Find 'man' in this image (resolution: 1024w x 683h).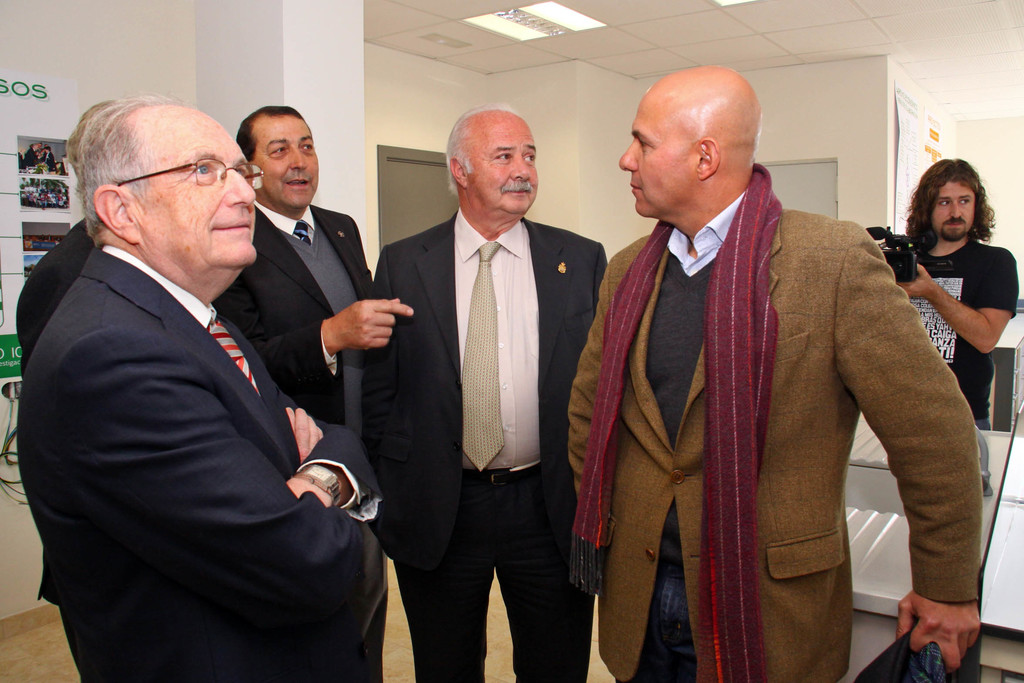
{"left": 15, "top": 94, "right": 399, "bottom": 682}.
